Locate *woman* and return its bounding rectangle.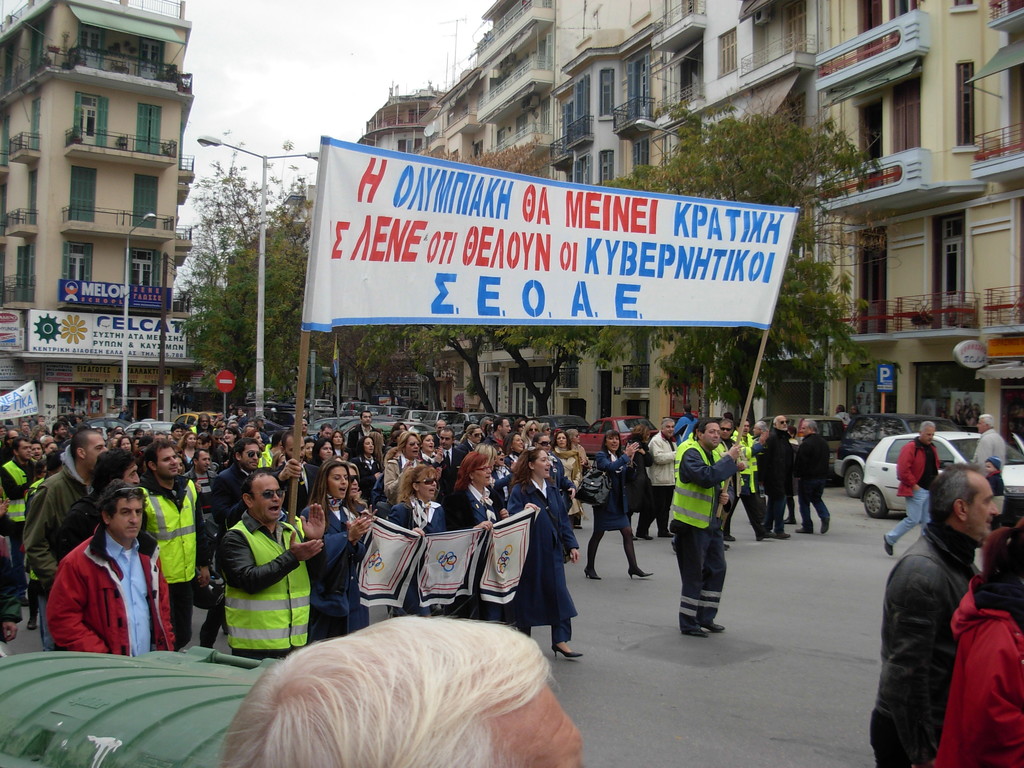
left=222, top=429, right=247, bottom=462.
